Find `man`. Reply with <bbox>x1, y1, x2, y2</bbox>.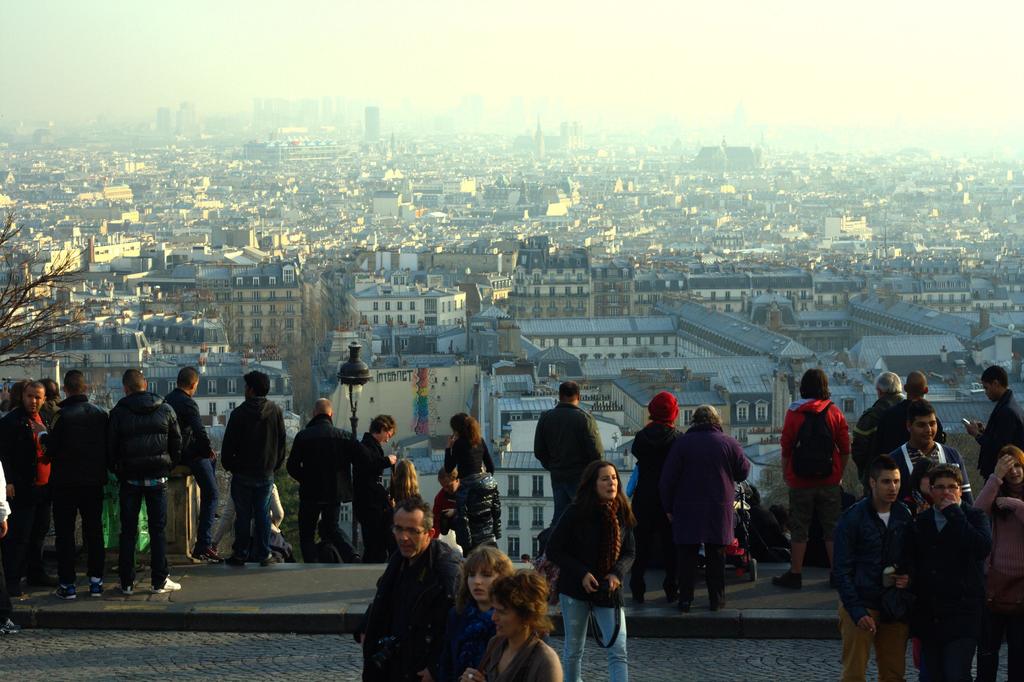
<bbox>912, 466, 988, 681</bbox>.
